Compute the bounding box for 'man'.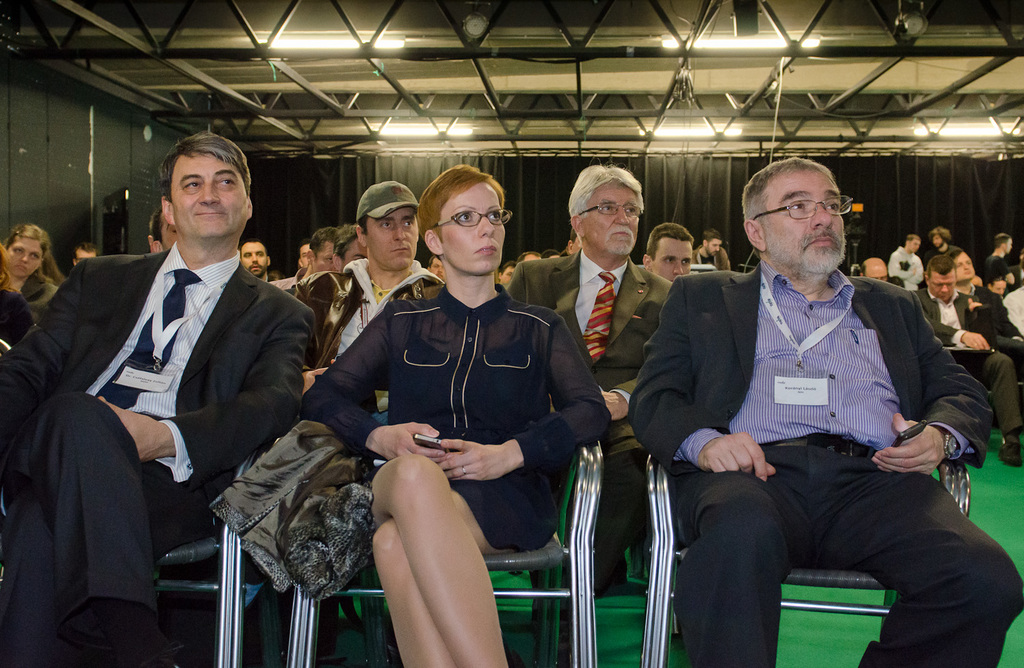
[500, 160, 676, 606].
